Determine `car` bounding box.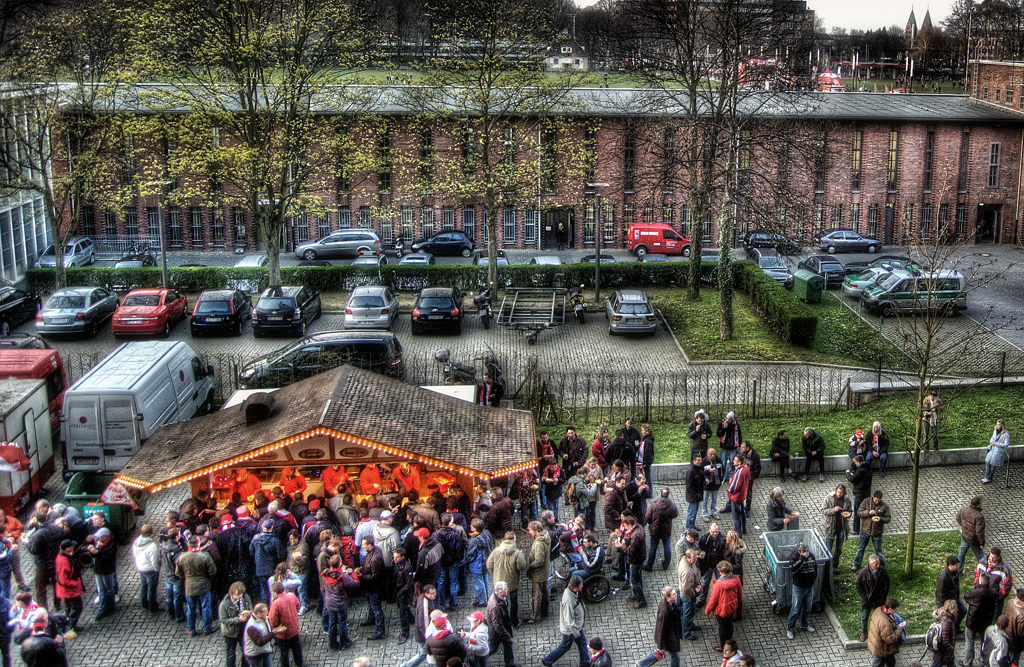
Determined: 848/265/896/293.
